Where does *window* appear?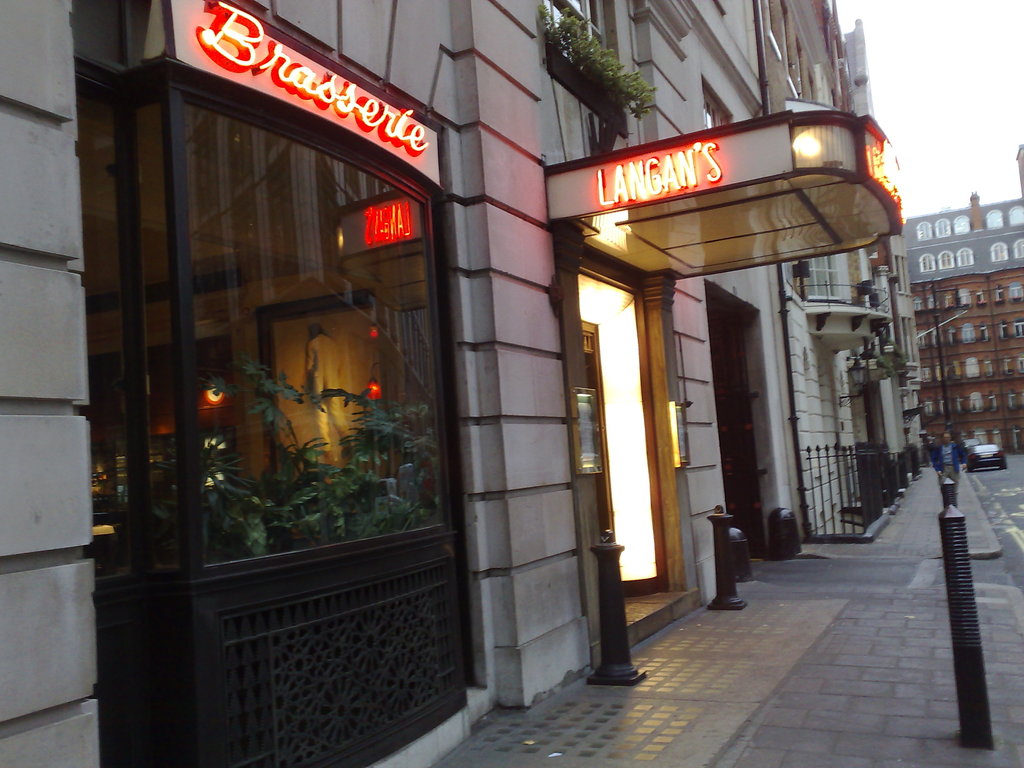
Appears at 916,299,925,314.
